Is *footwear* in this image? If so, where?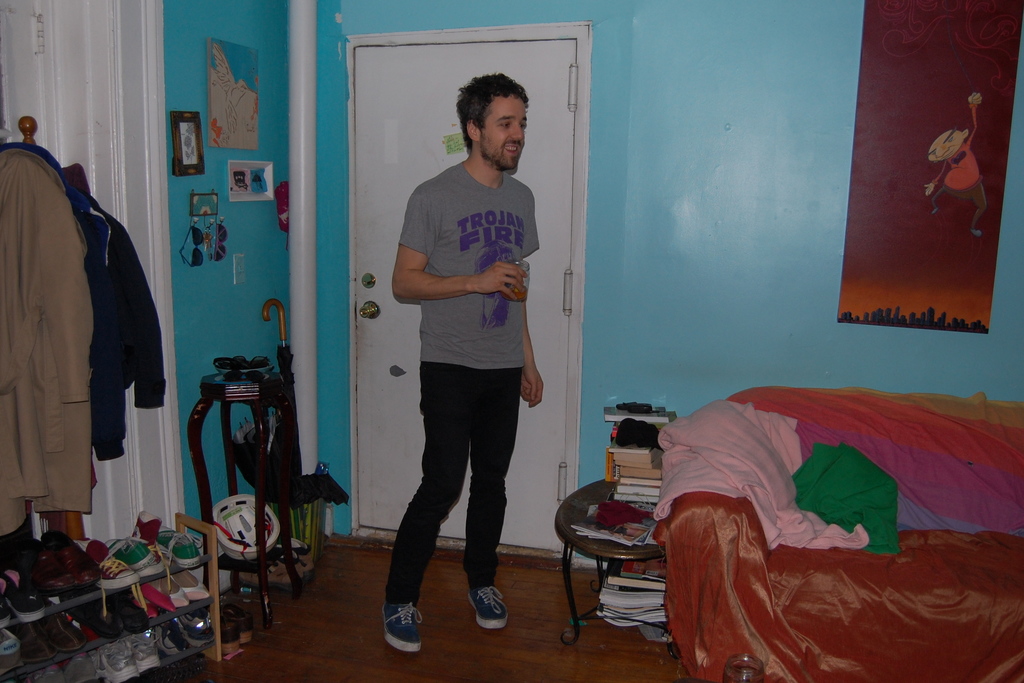
Yes, at left=241, top=550, right=310, bottom=584.
